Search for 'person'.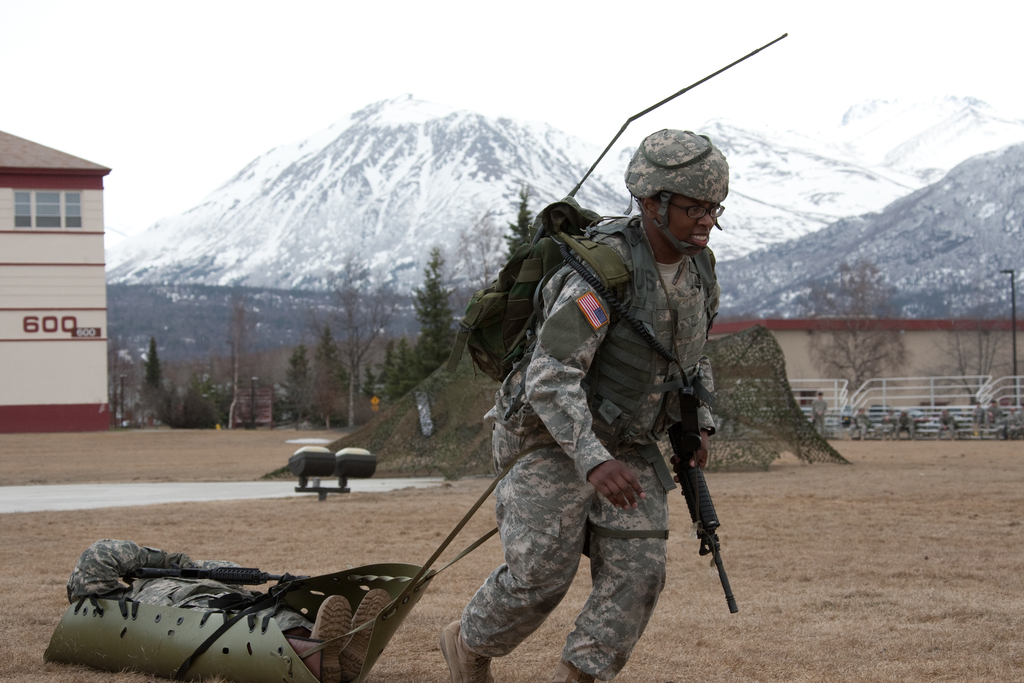
Found at rect(433, 122, 738, 682).
